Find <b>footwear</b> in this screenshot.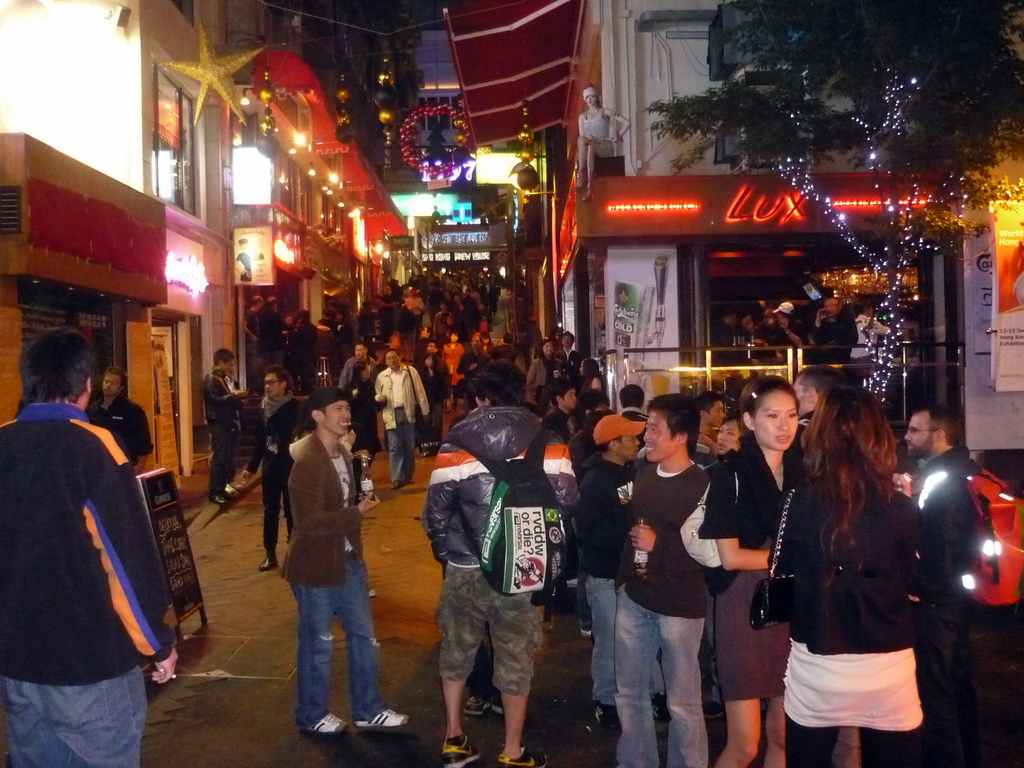
The bounding box for <b>footwear</b> is BBox(459, 699, 499, 716).
